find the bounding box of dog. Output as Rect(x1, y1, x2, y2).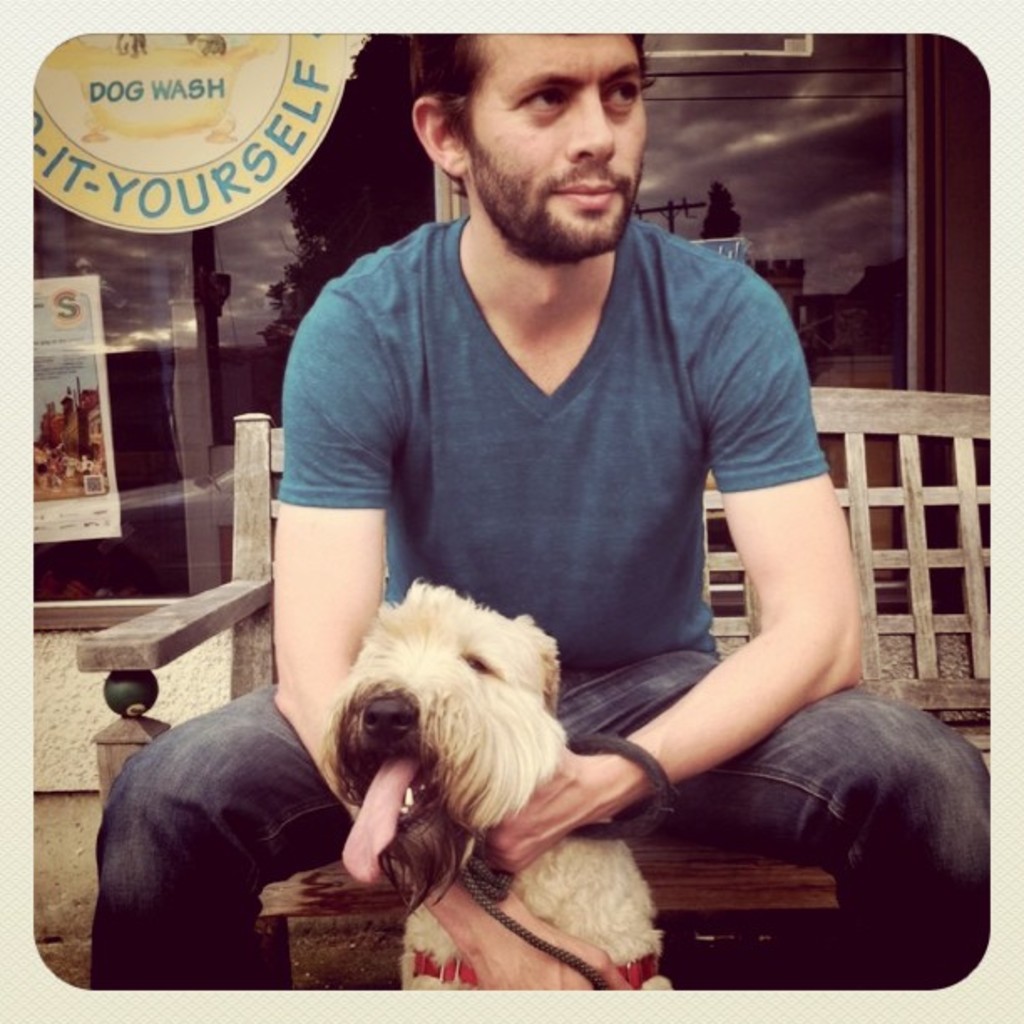
Rect(318, 574, 674, 997).
